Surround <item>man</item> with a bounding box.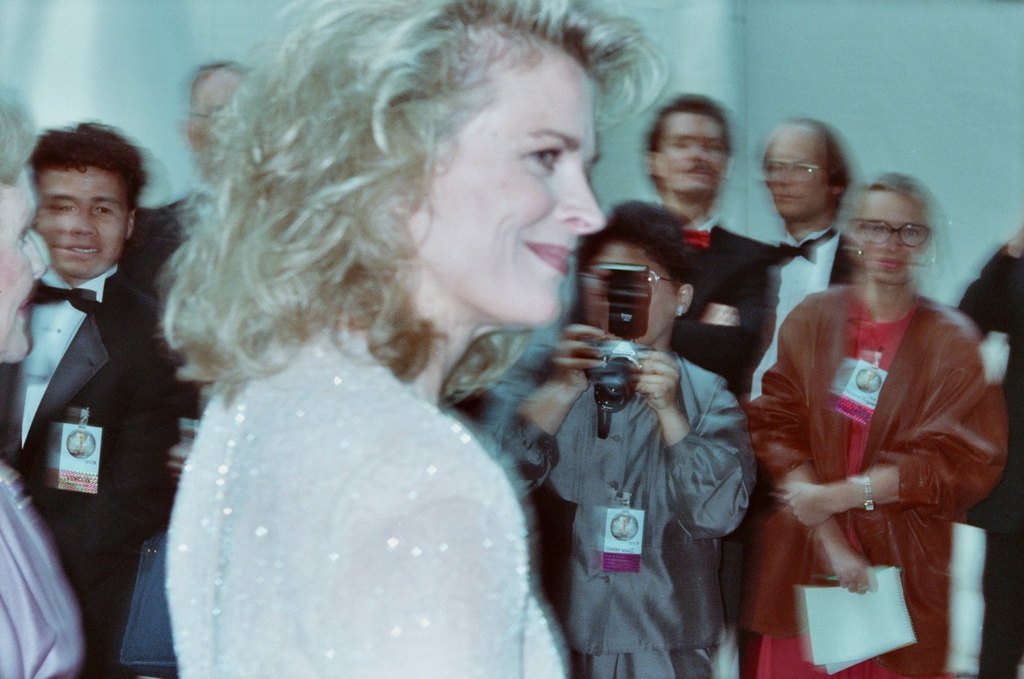
<region>114, 51, 252, 418</region>.
